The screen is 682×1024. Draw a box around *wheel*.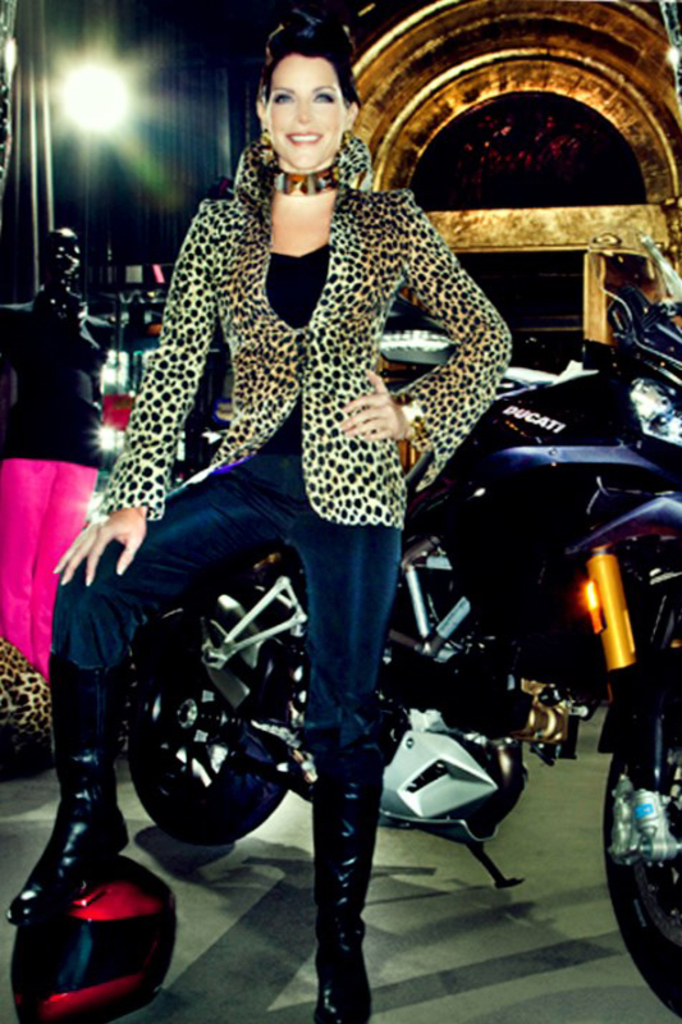
BBox(120, 598, 297, 841).
